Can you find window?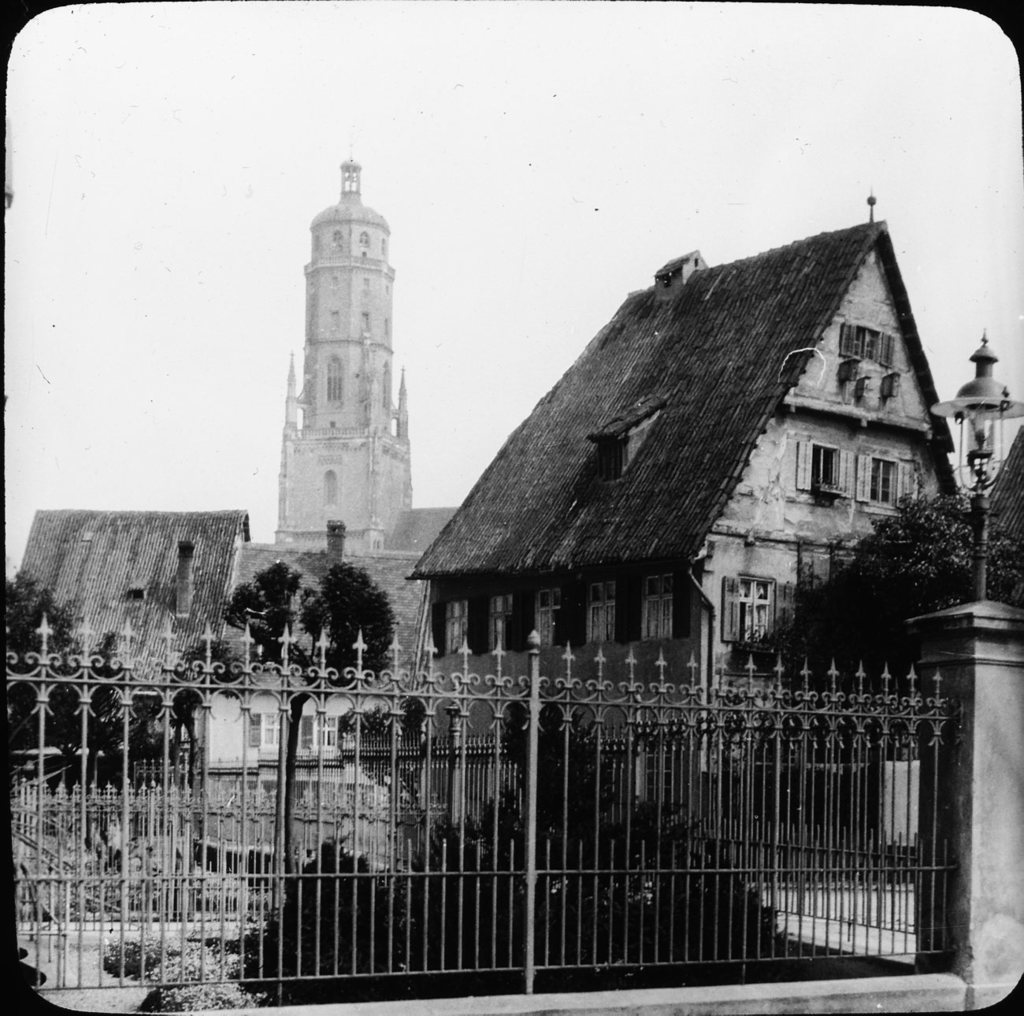
Yes, bounding box: <region>383, 282, 390, 296</region>.
